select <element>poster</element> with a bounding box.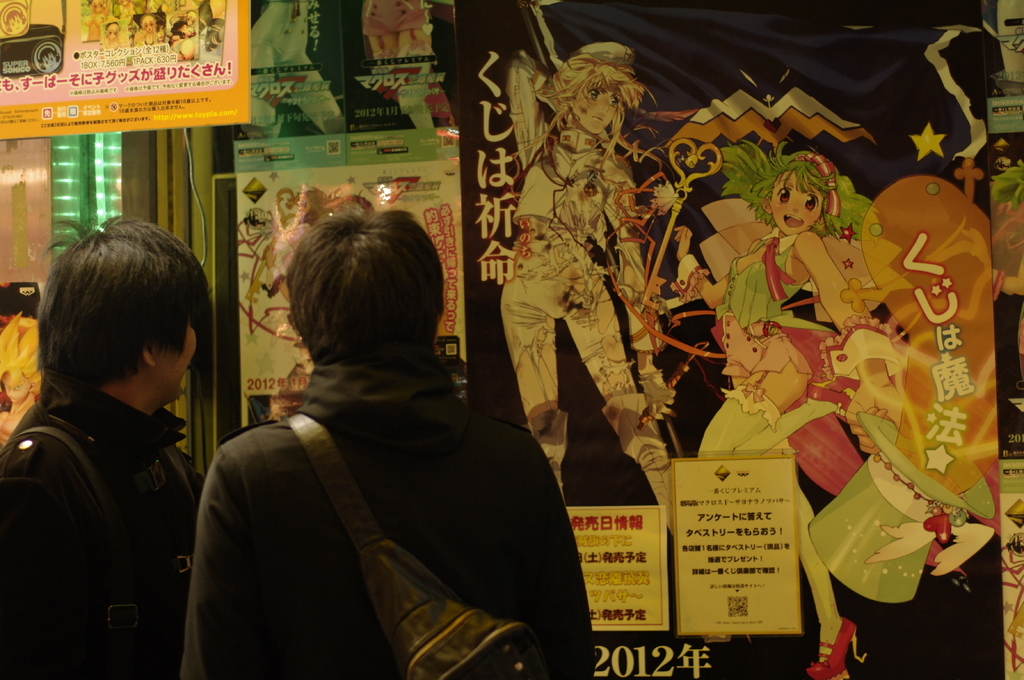
234/165/470/429.
